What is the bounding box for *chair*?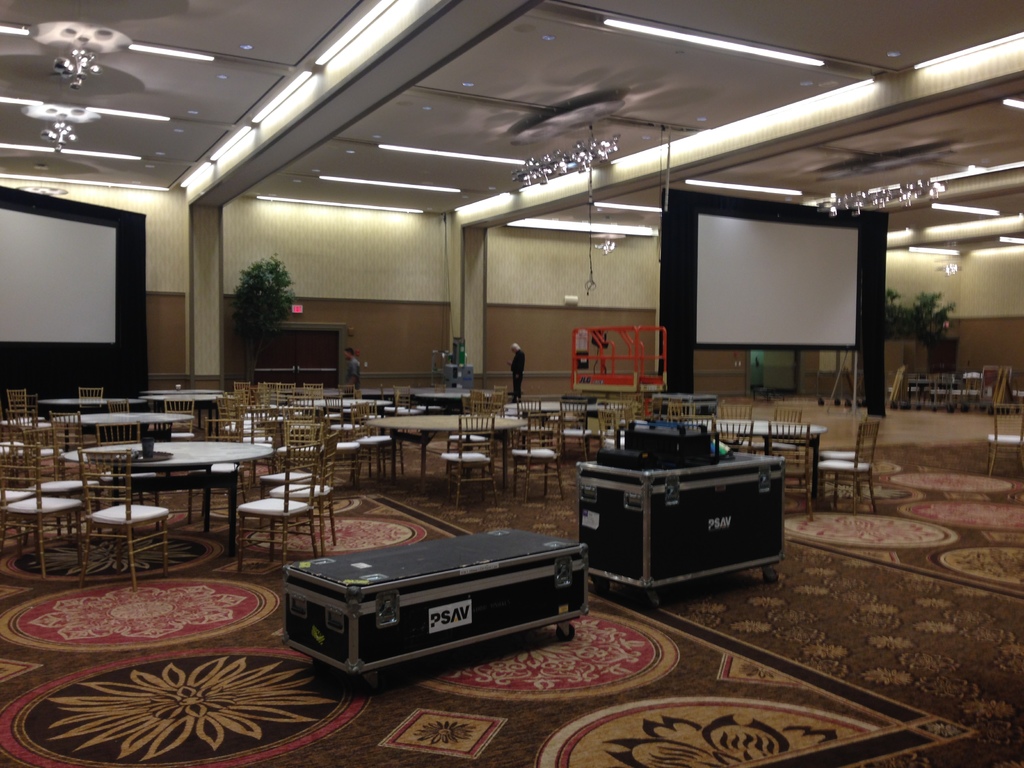
l=0, t=404, r=36, b=484.
